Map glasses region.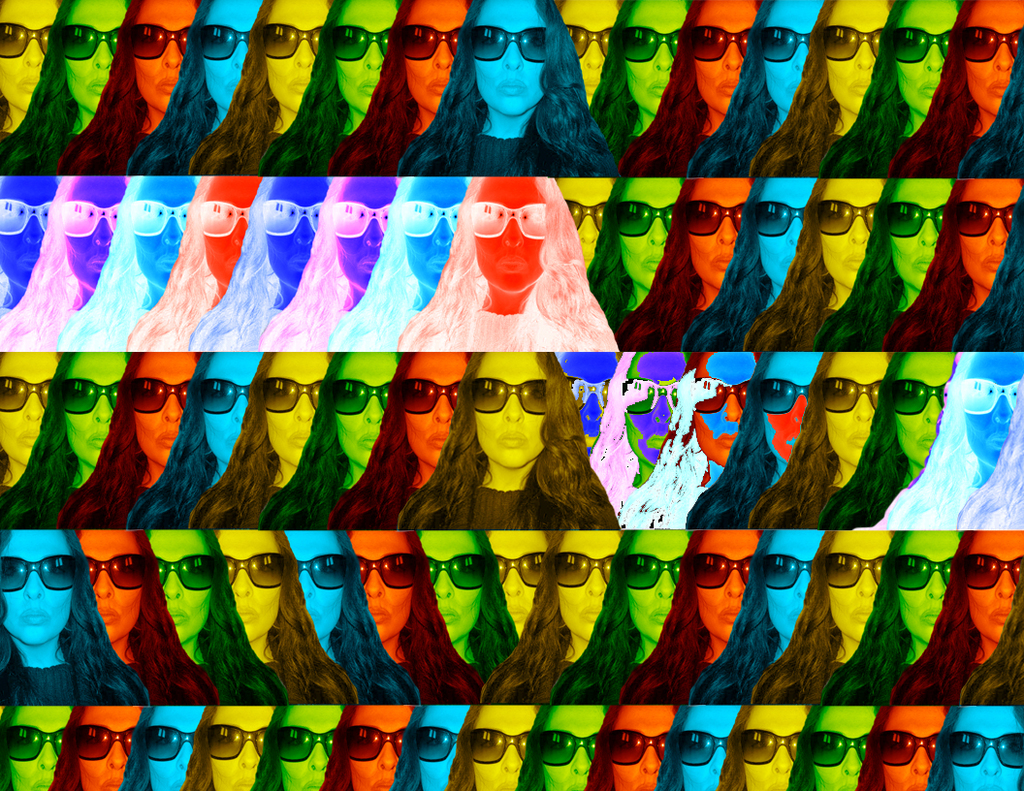
Mapped to [61, 197, 121, 237].
